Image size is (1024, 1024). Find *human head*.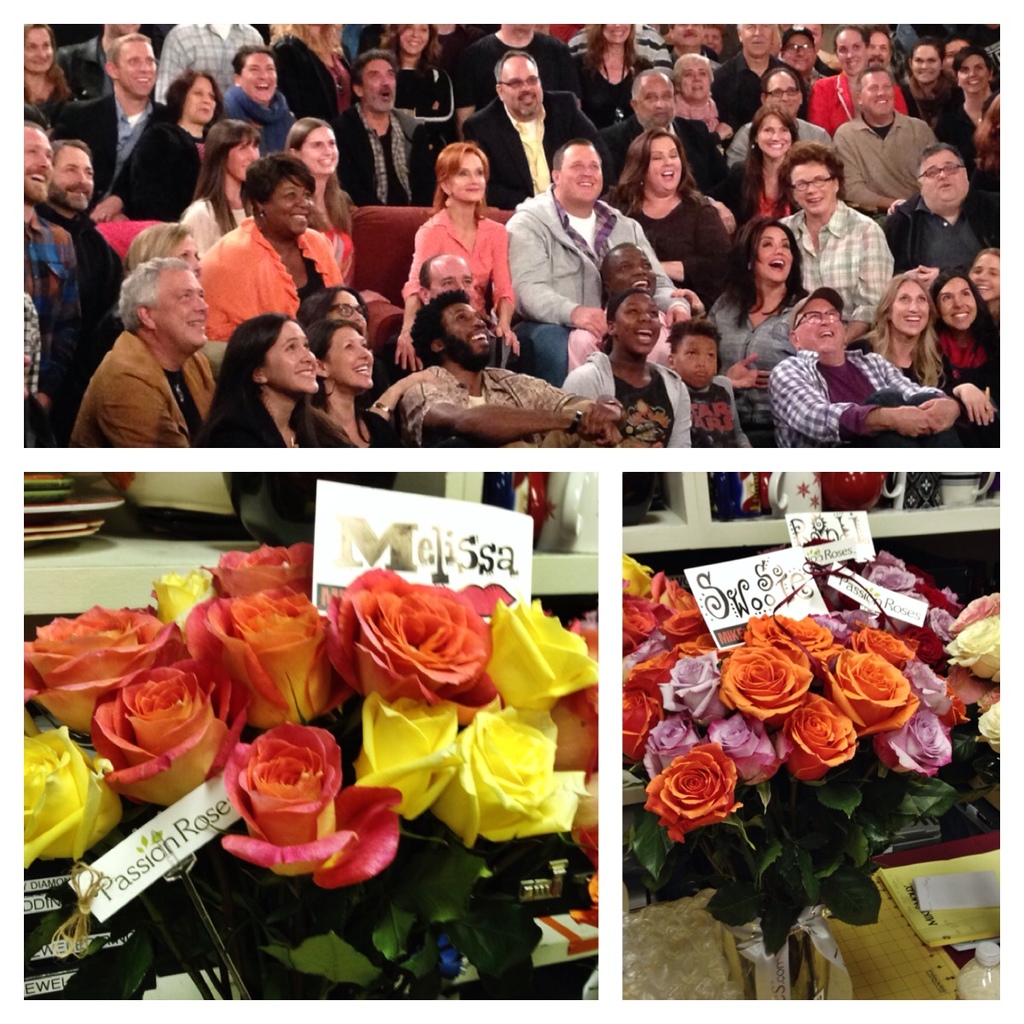
rect(26, 21, 54, 73).
